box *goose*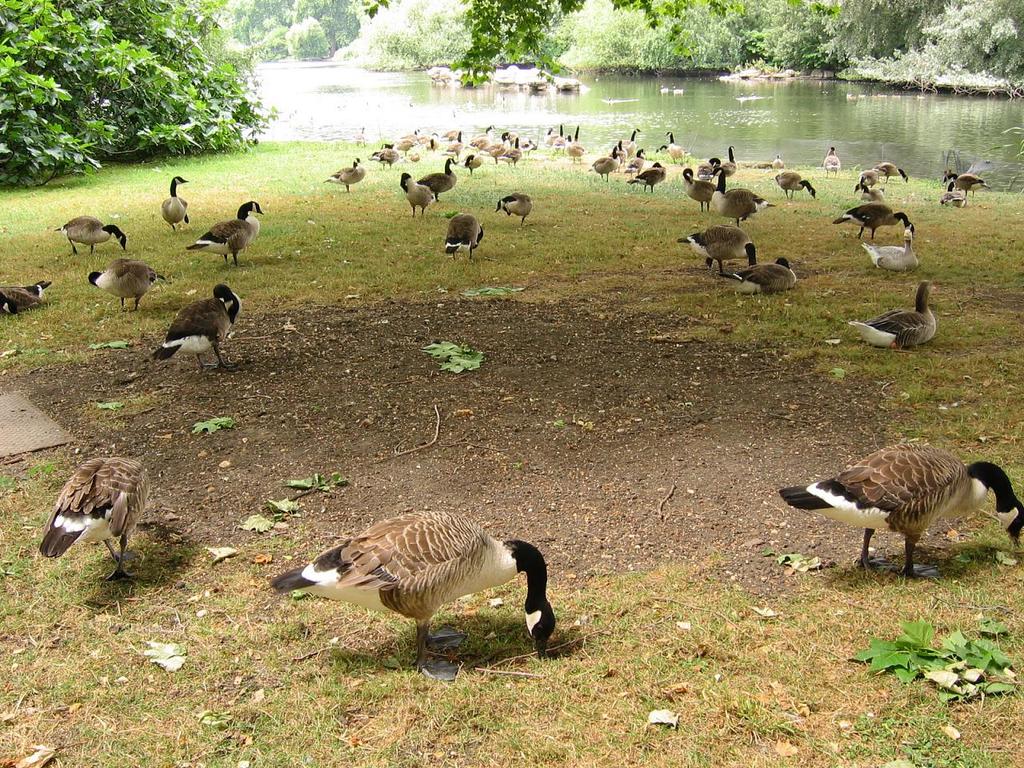
l=150, t=282, r=241, b=367
